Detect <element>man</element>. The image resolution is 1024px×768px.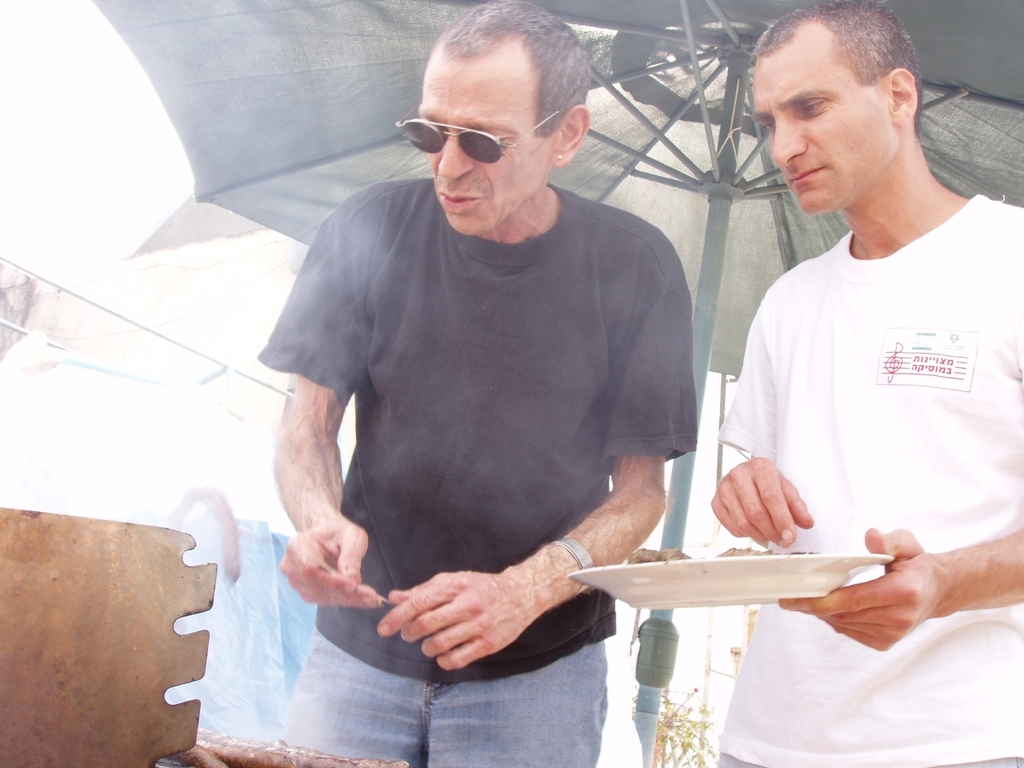
detection(251, 23, 720, 722).
